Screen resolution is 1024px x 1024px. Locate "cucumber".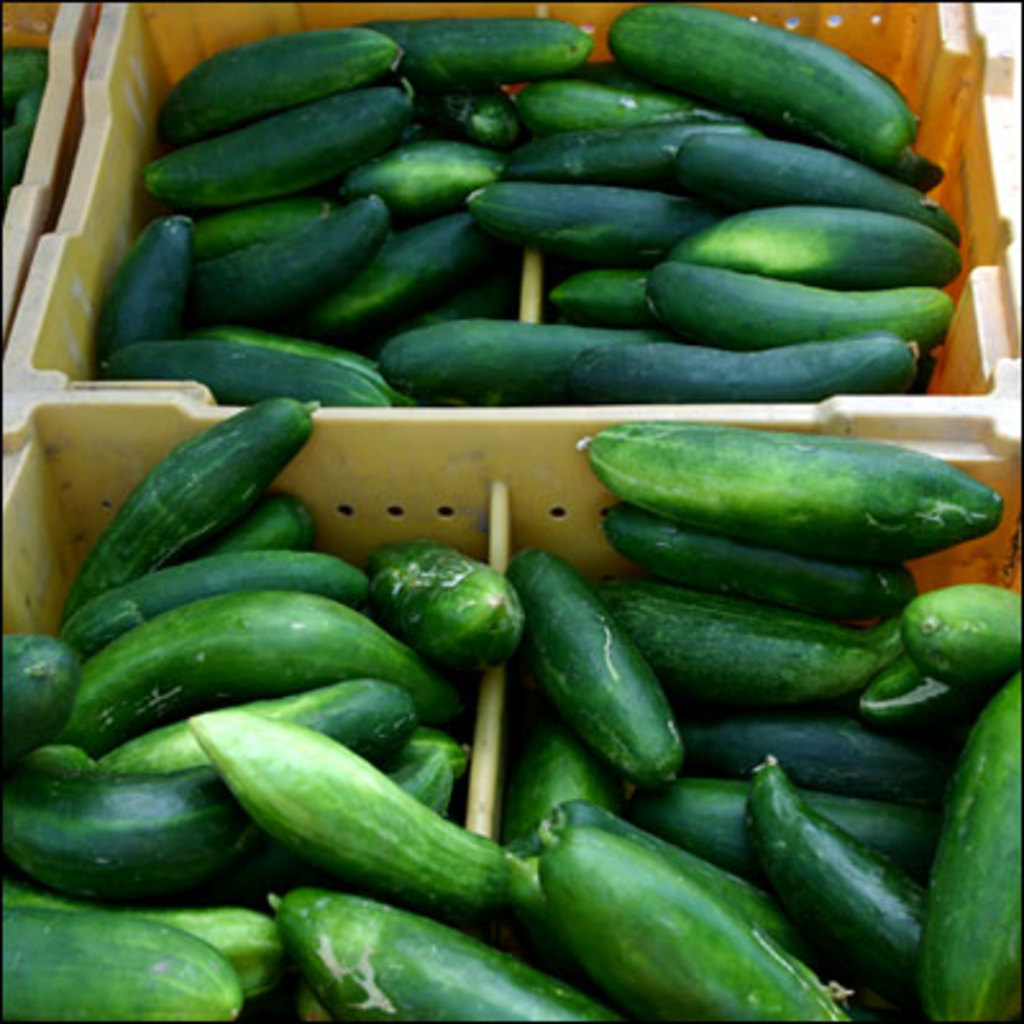
(0,41,46,95).
